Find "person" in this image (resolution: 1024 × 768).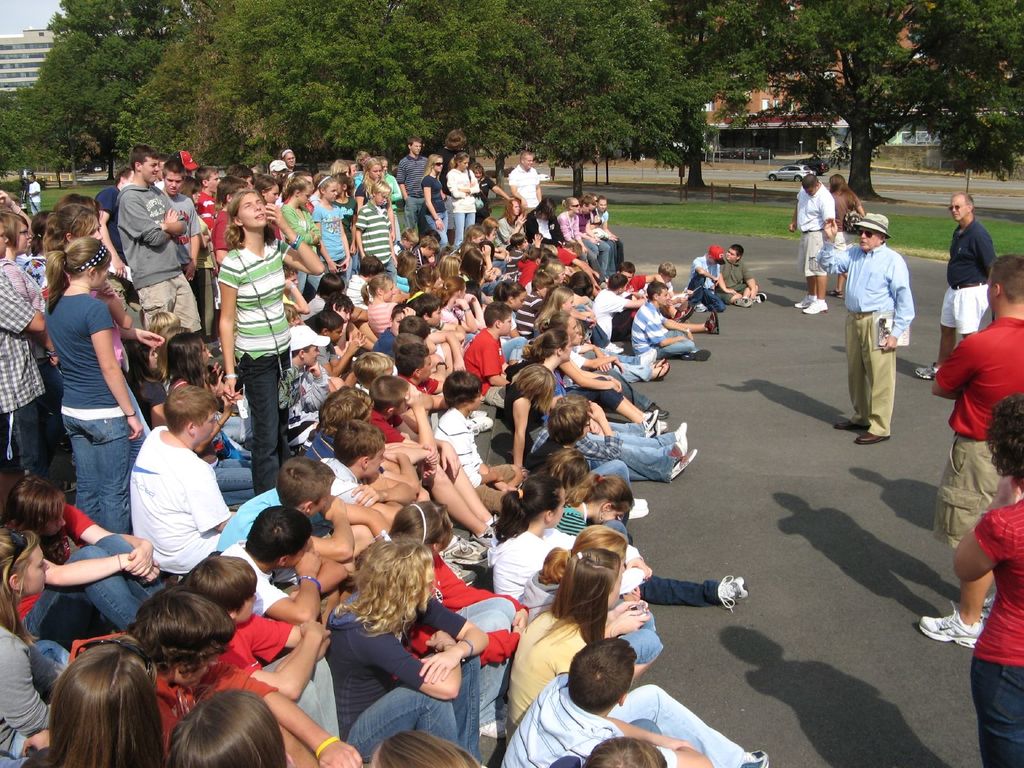
Rect(918, 253, 1023, 643).
